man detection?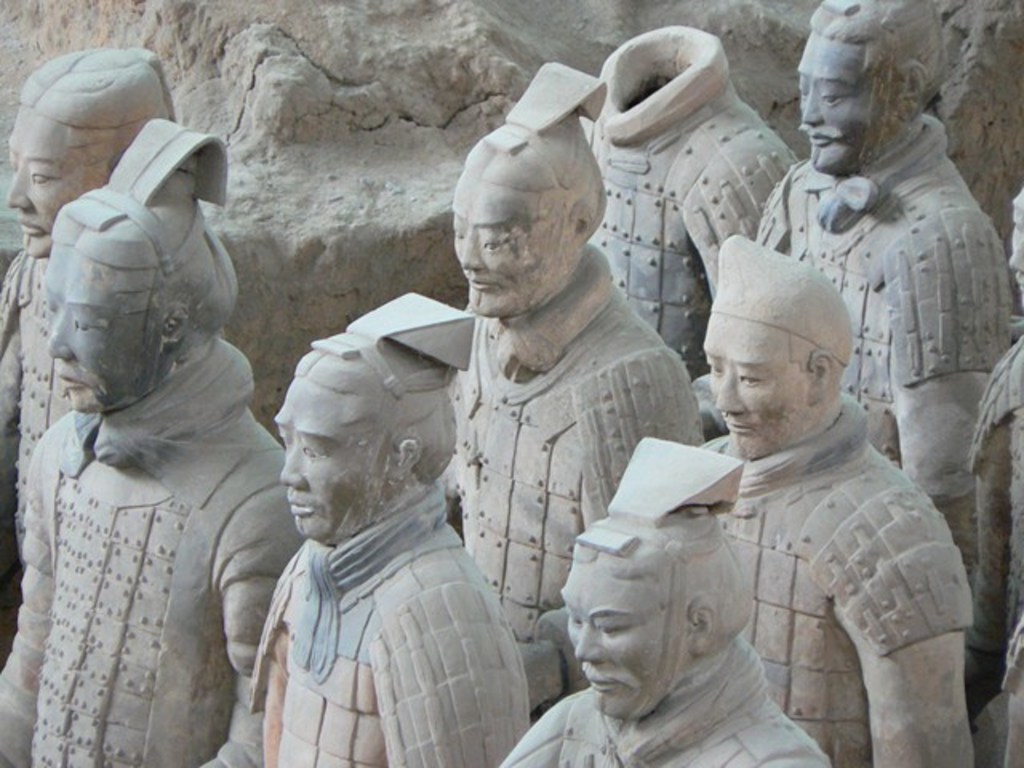
crop(0, 48, 242, 637)
